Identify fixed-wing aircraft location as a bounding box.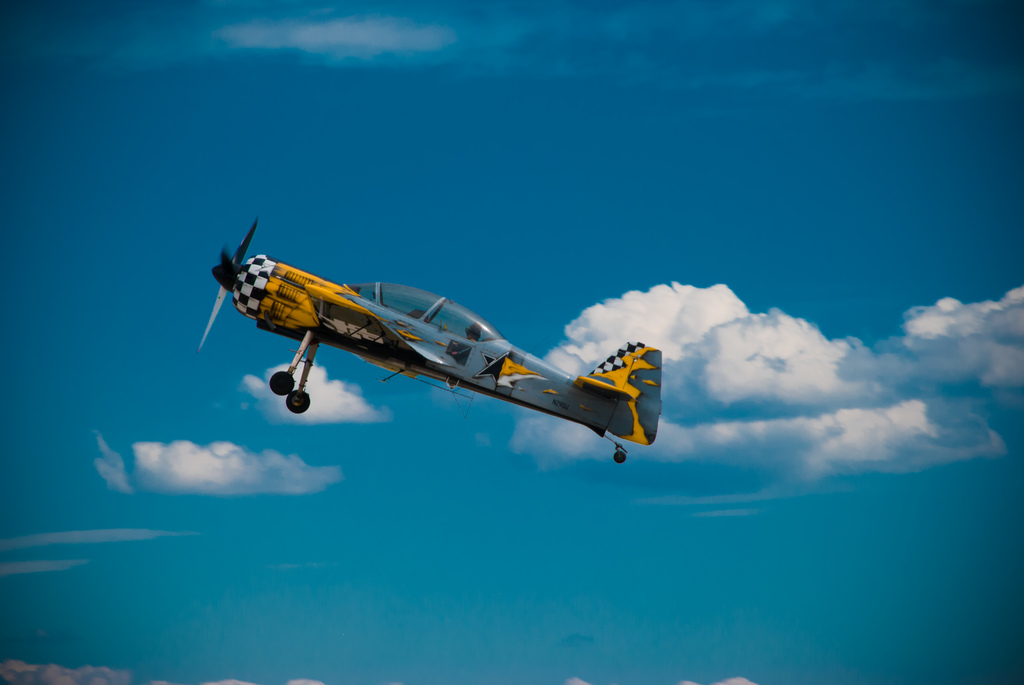
pyautogui.locateOnScreen(186, 219, 679, 469).
